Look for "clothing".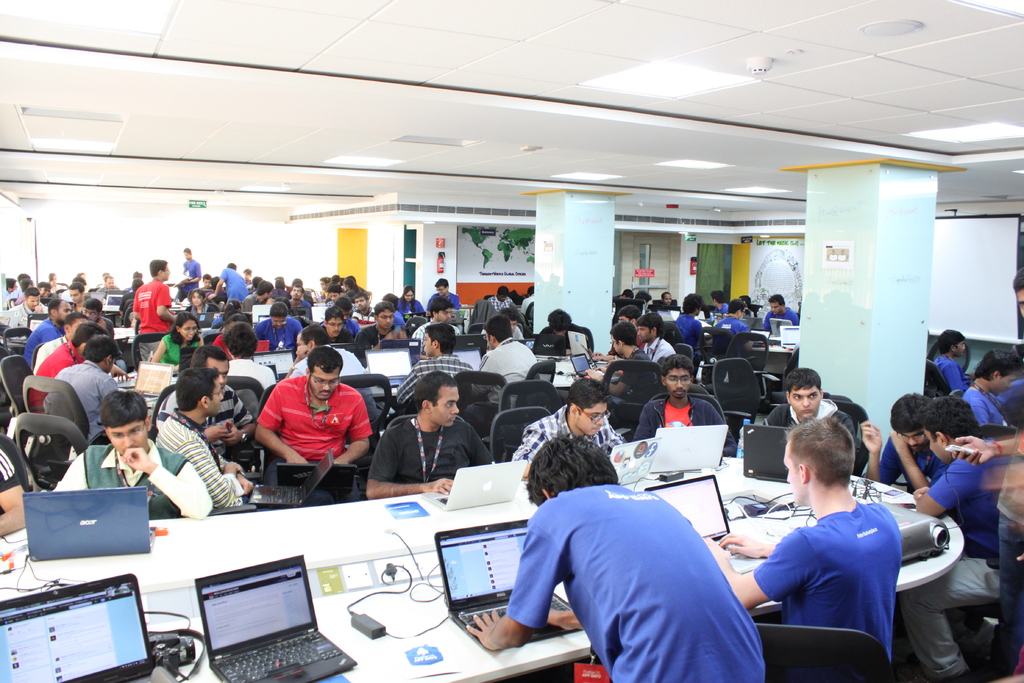
Found: crop(155, 413, 250, 511).
